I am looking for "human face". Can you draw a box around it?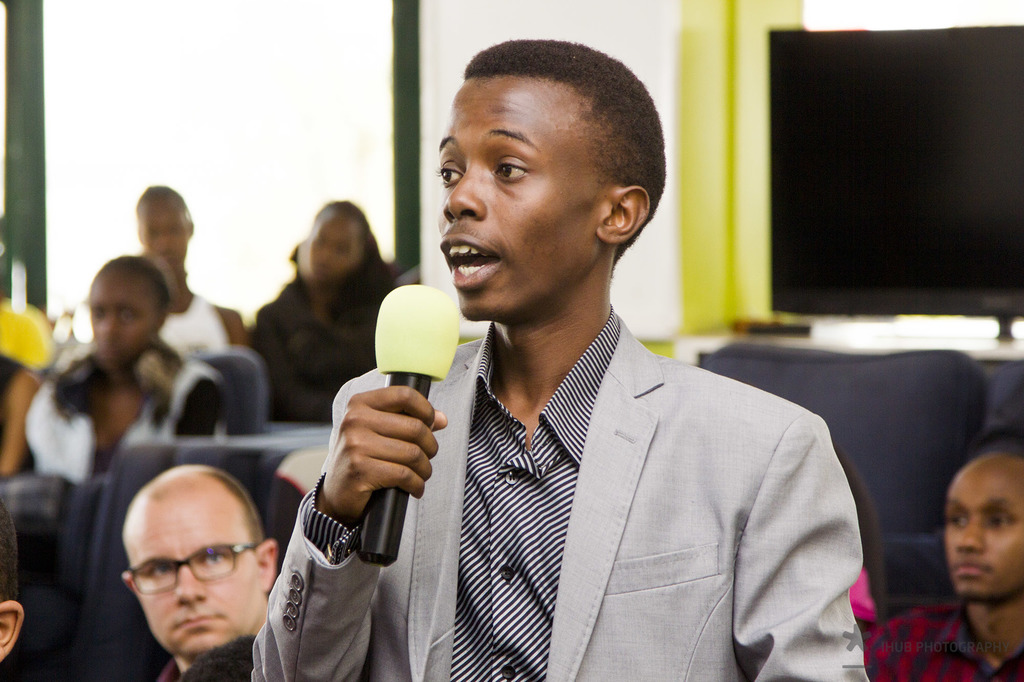
Sure, the bounding box is bbox=[437, 49, 646, 317].
